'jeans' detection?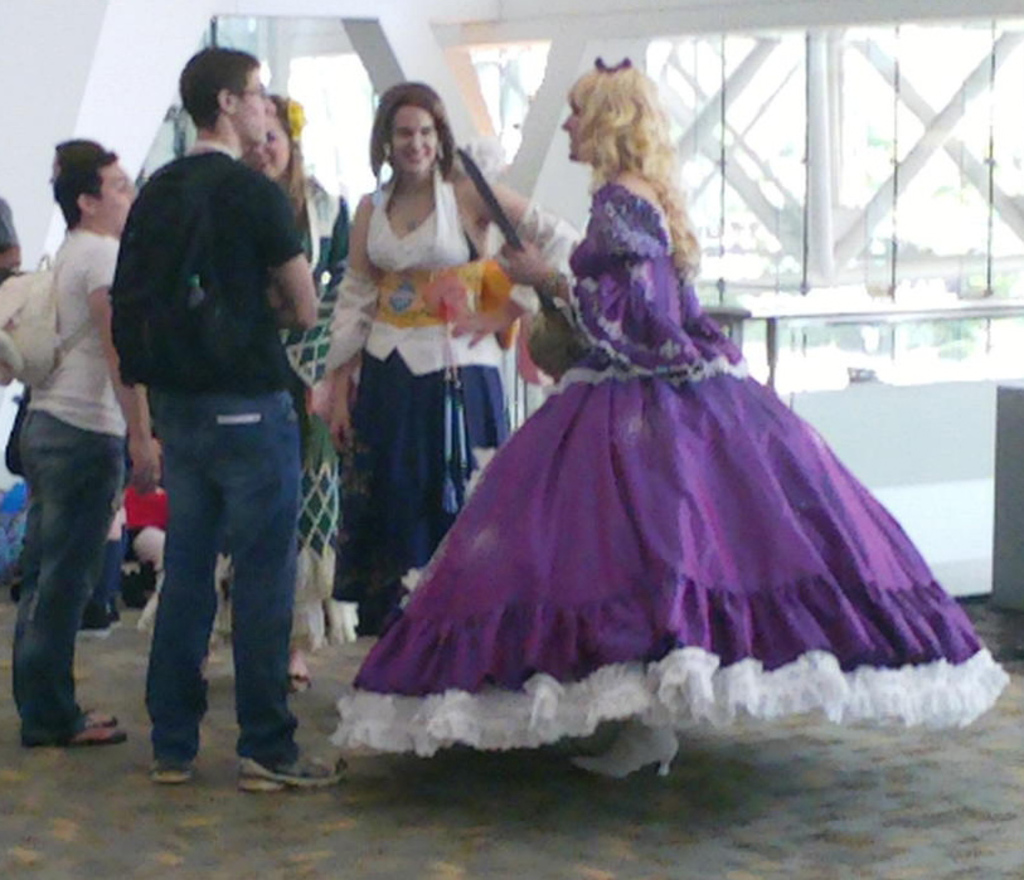
detection(15, 405, 130, 743)
